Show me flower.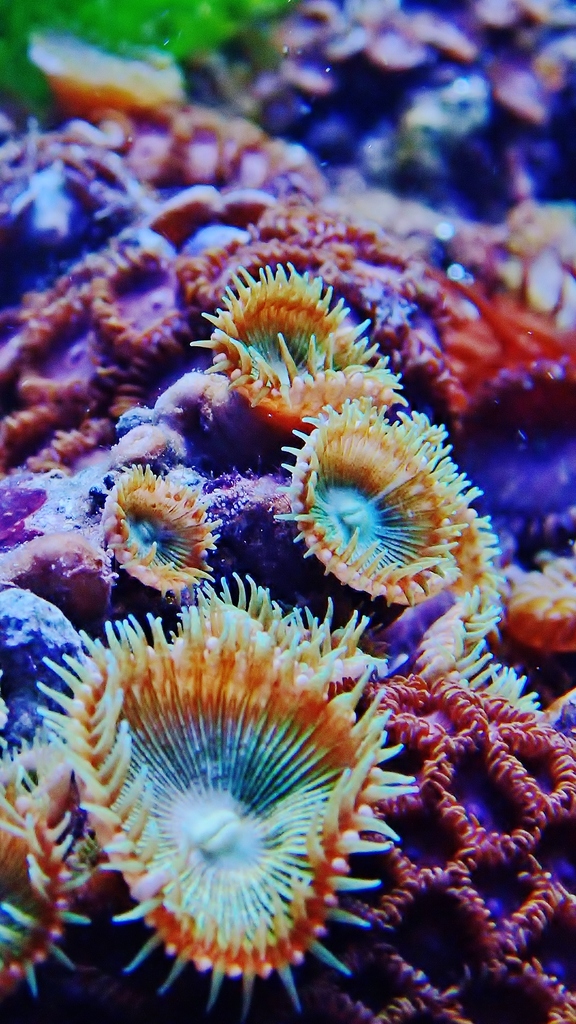
flower is here: 277/396/487/606.
